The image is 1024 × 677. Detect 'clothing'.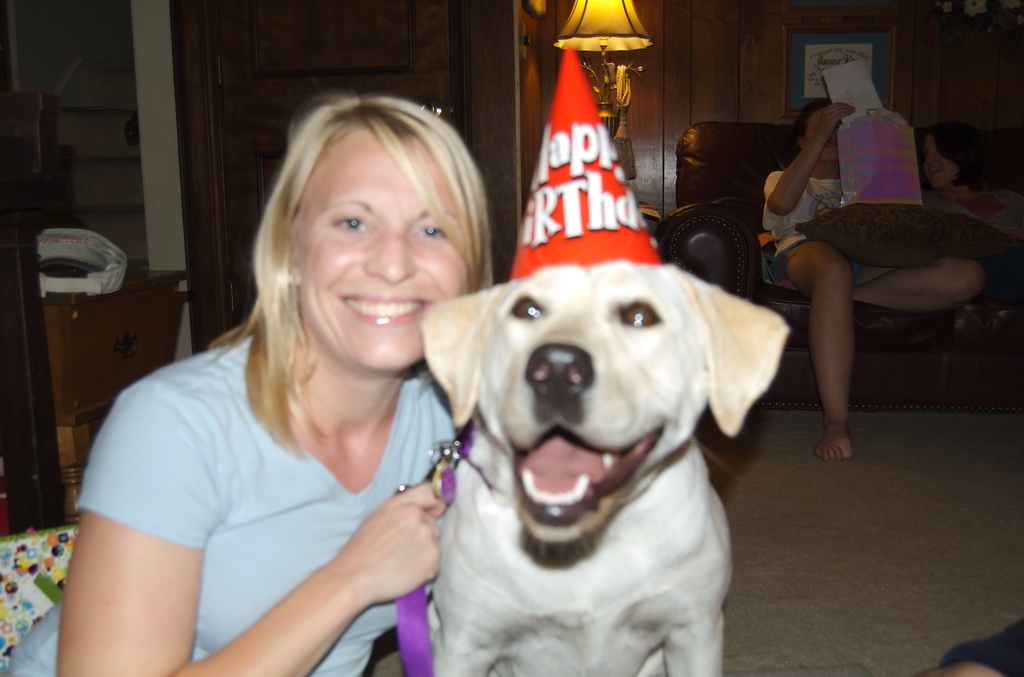
Detection: <region>1, 334, 461, 676</region>.
